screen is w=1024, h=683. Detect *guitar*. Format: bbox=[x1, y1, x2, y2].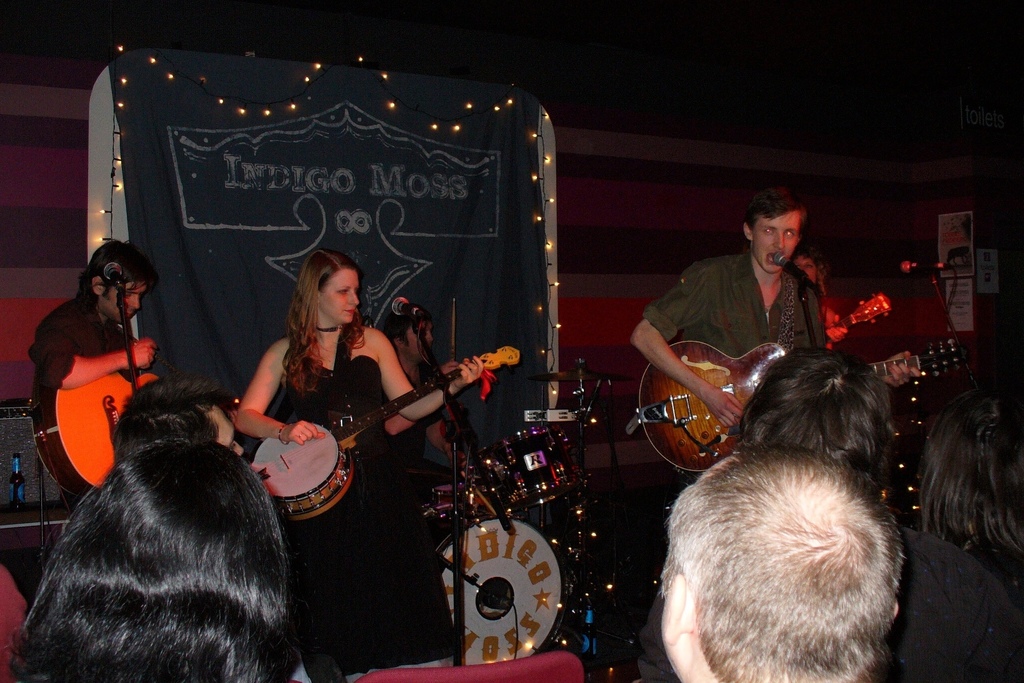
bbox=[634, 335, 976, 486].
